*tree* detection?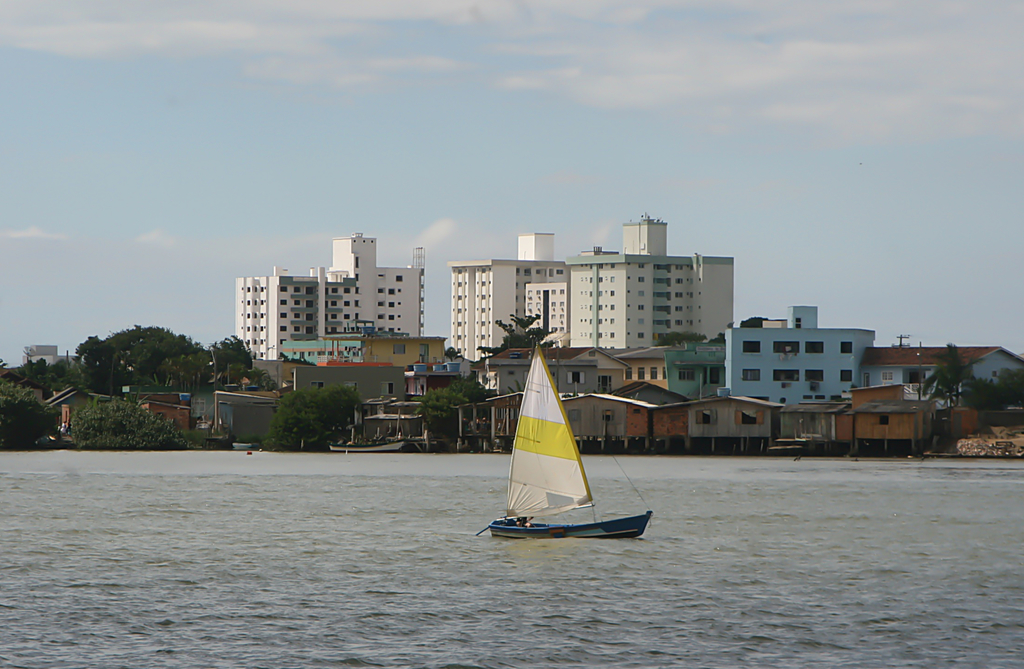
<region>255, 385, 364, 443</region>
